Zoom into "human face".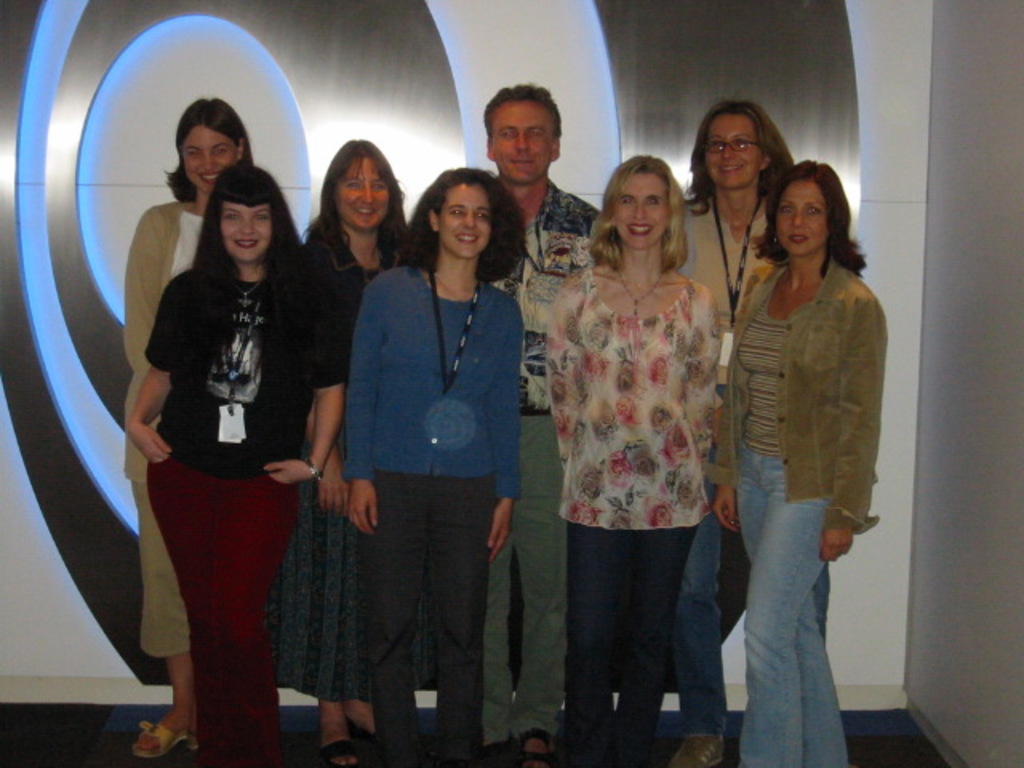
Zoom target: select_region(435, 184, 493, 259).
